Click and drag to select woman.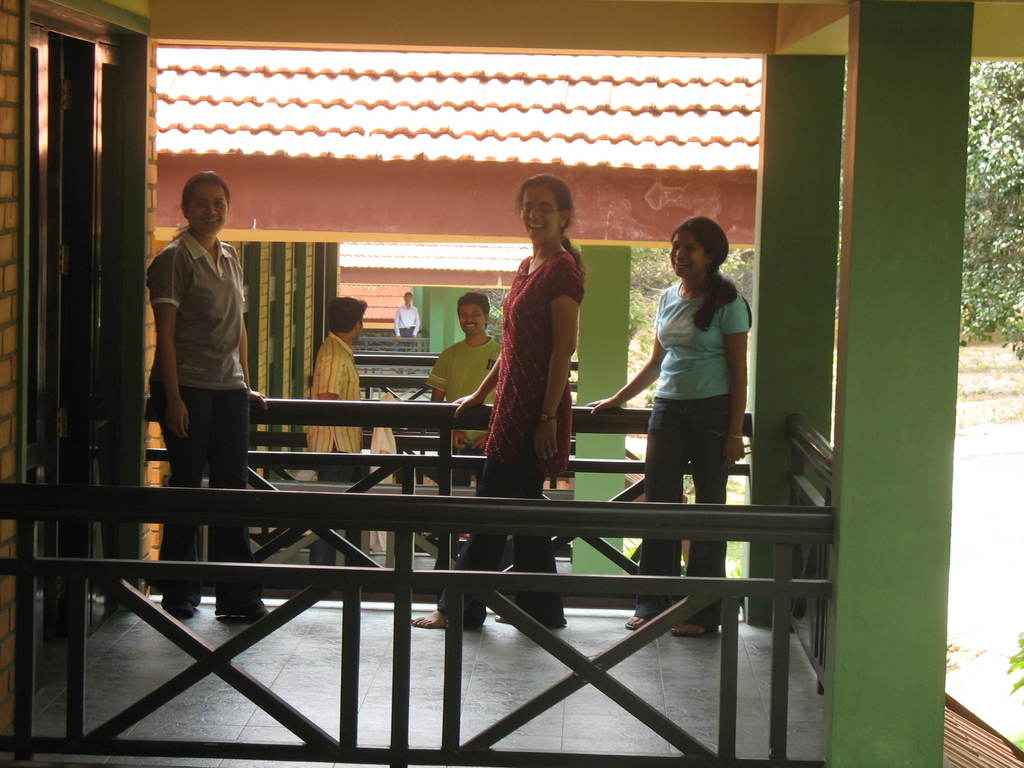
Selection: <bbox>587, 214, 749, 639</bbox>.
